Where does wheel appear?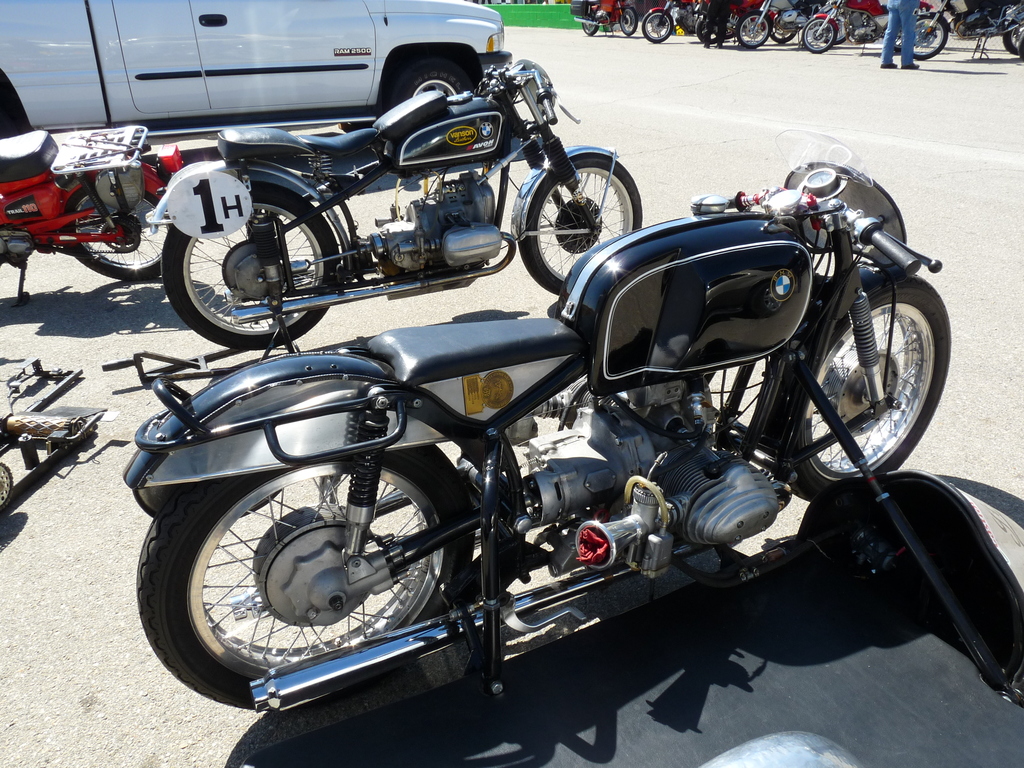
Appears at crop(914, 11, 948, 61).
